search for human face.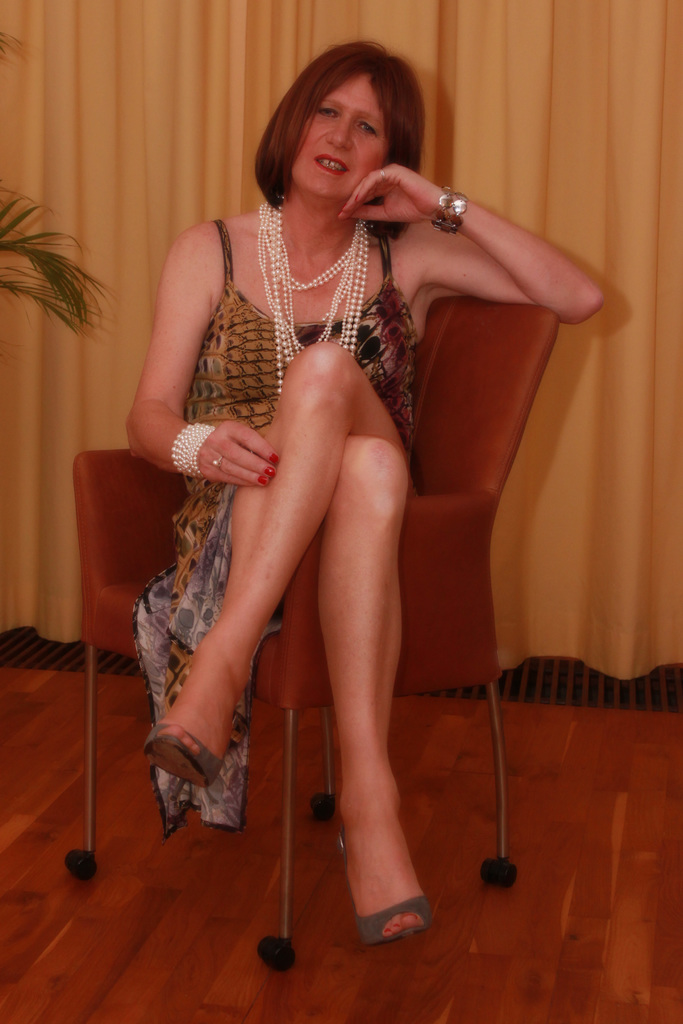
Found at pyautogui.locateOnScreen(289, 79, 385, 200).
